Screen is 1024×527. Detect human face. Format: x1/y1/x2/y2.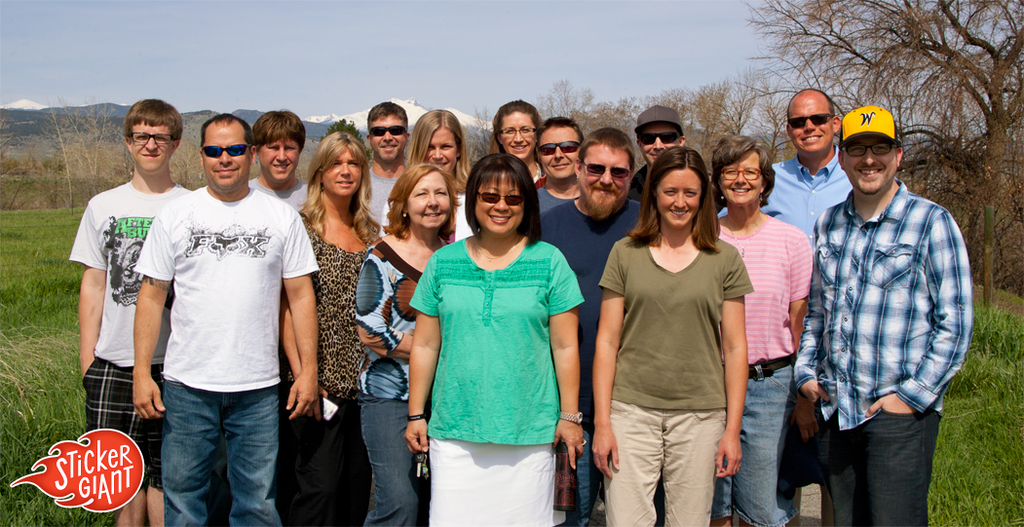
497/109/545/165.
